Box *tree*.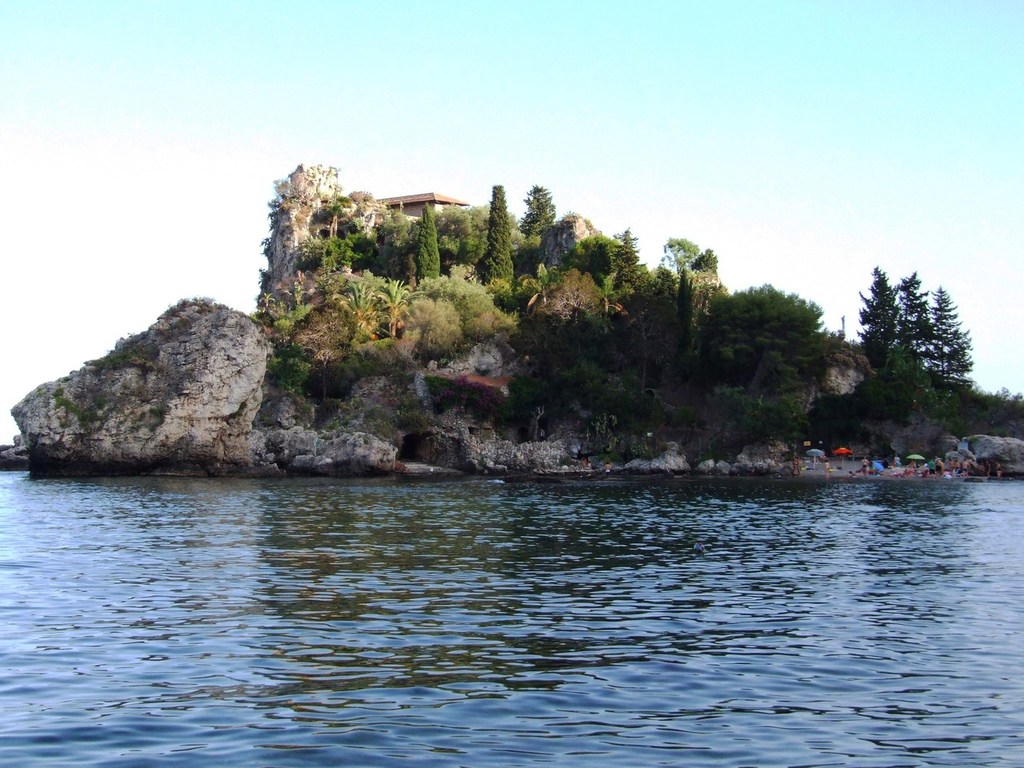
bbox=(519, 170, 566, 282).
